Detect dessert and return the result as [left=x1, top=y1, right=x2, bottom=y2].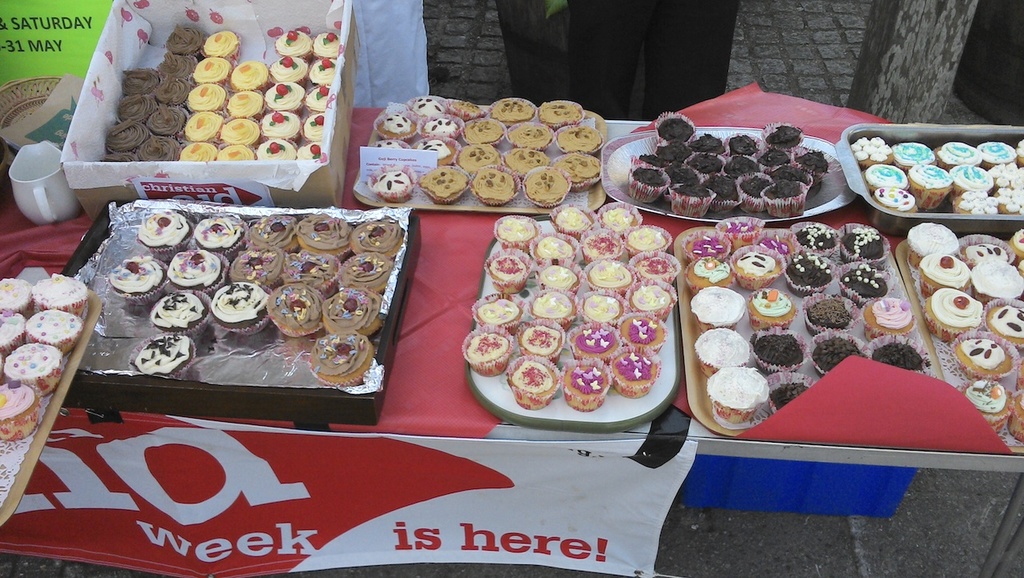
[left=270, top=84, right=302, bottom=112].
